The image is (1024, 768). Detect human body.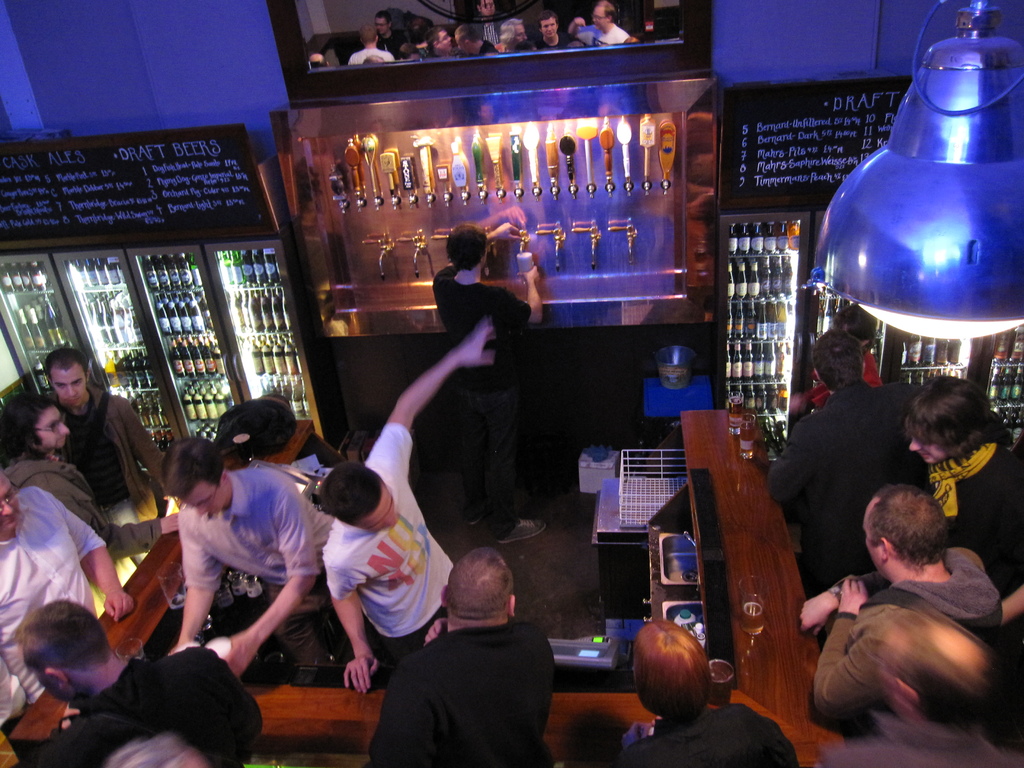
Detection: [532,7,571,54].
